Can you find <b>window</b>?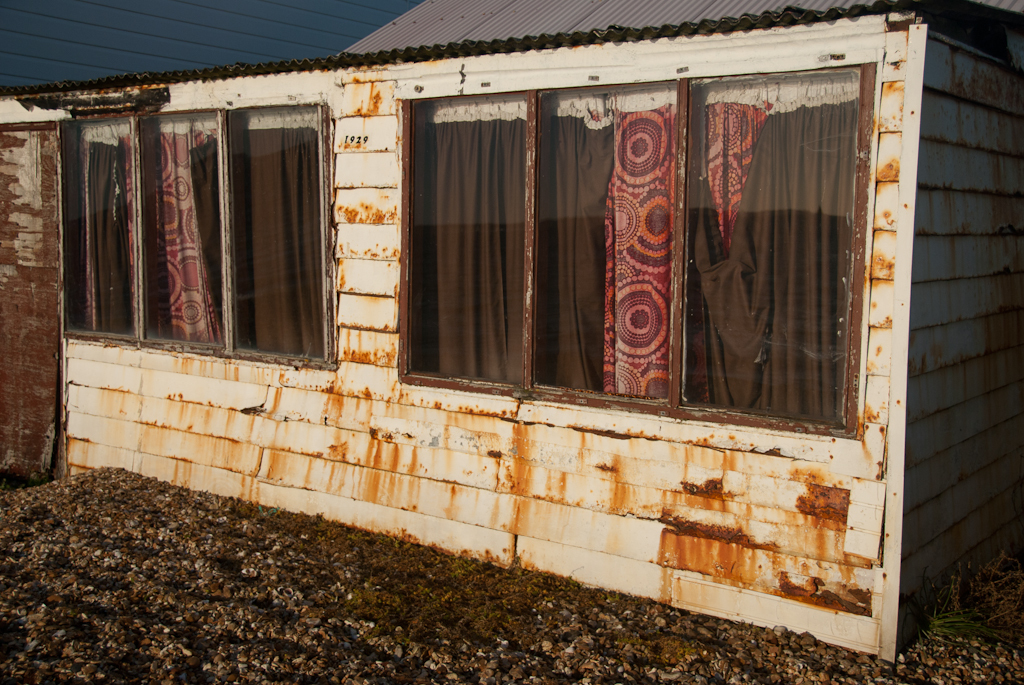
Yes, bounding box: [61, 100, 335, 372].
